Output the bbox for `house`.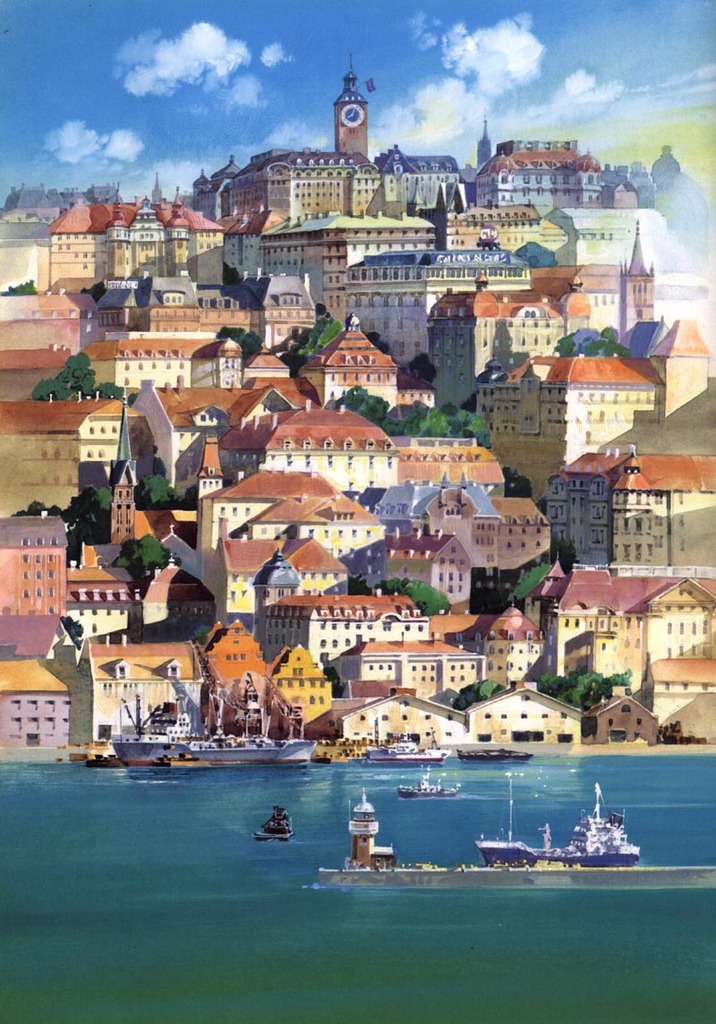
box=[339, 688, 466, 757].
